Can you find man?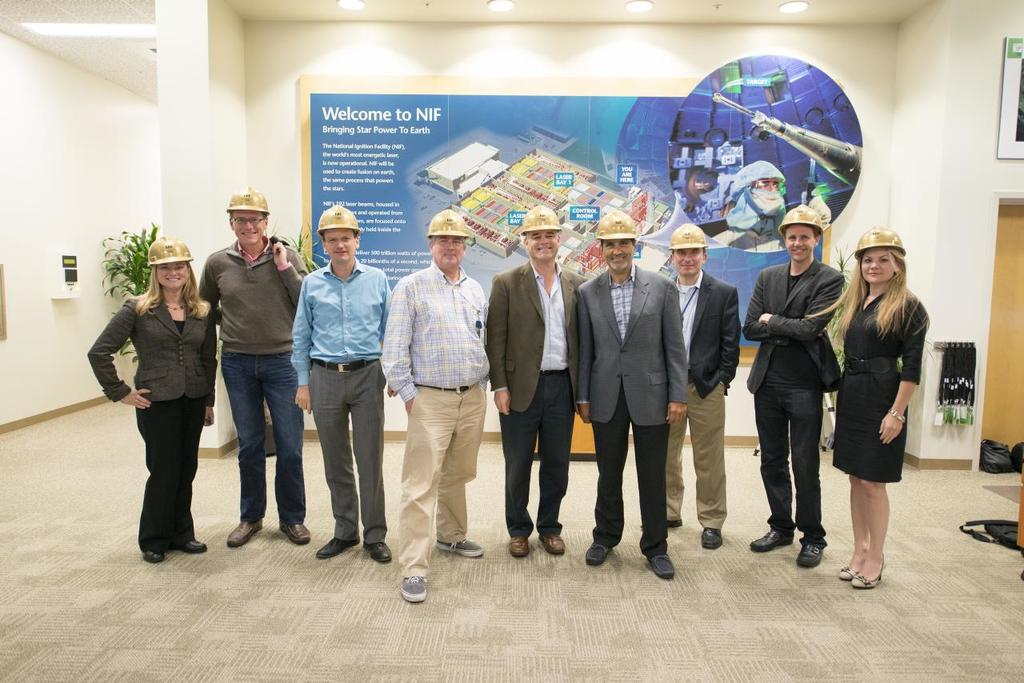
Yes, bounding box: [left=711, top=158, right=835, bottom=255].
